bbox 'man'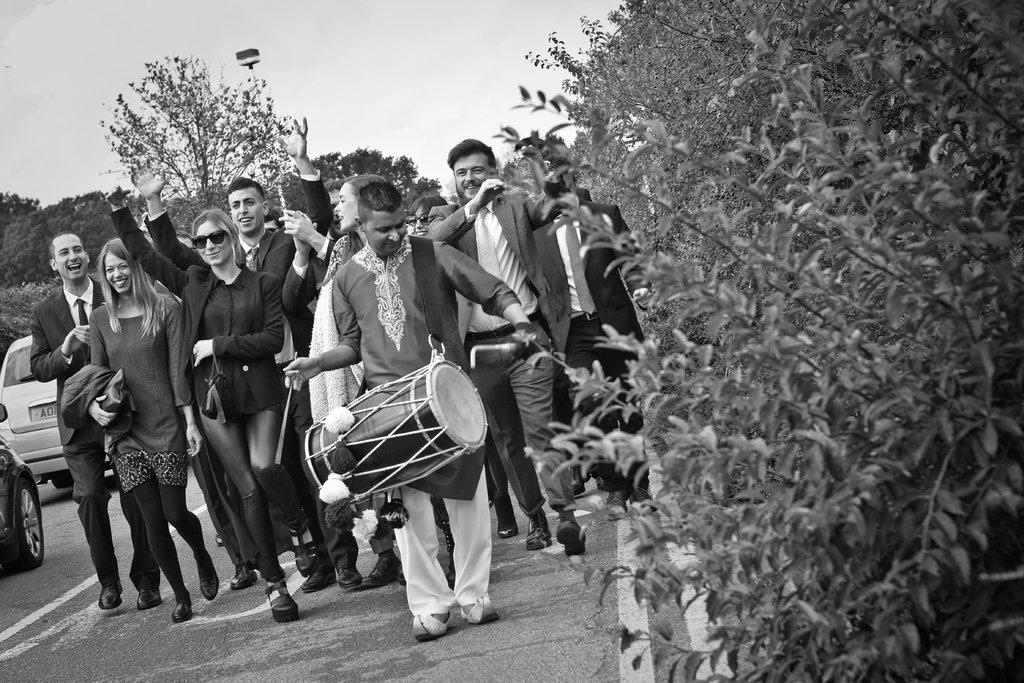
x1=550, y1=151, x2=647, y2=527
